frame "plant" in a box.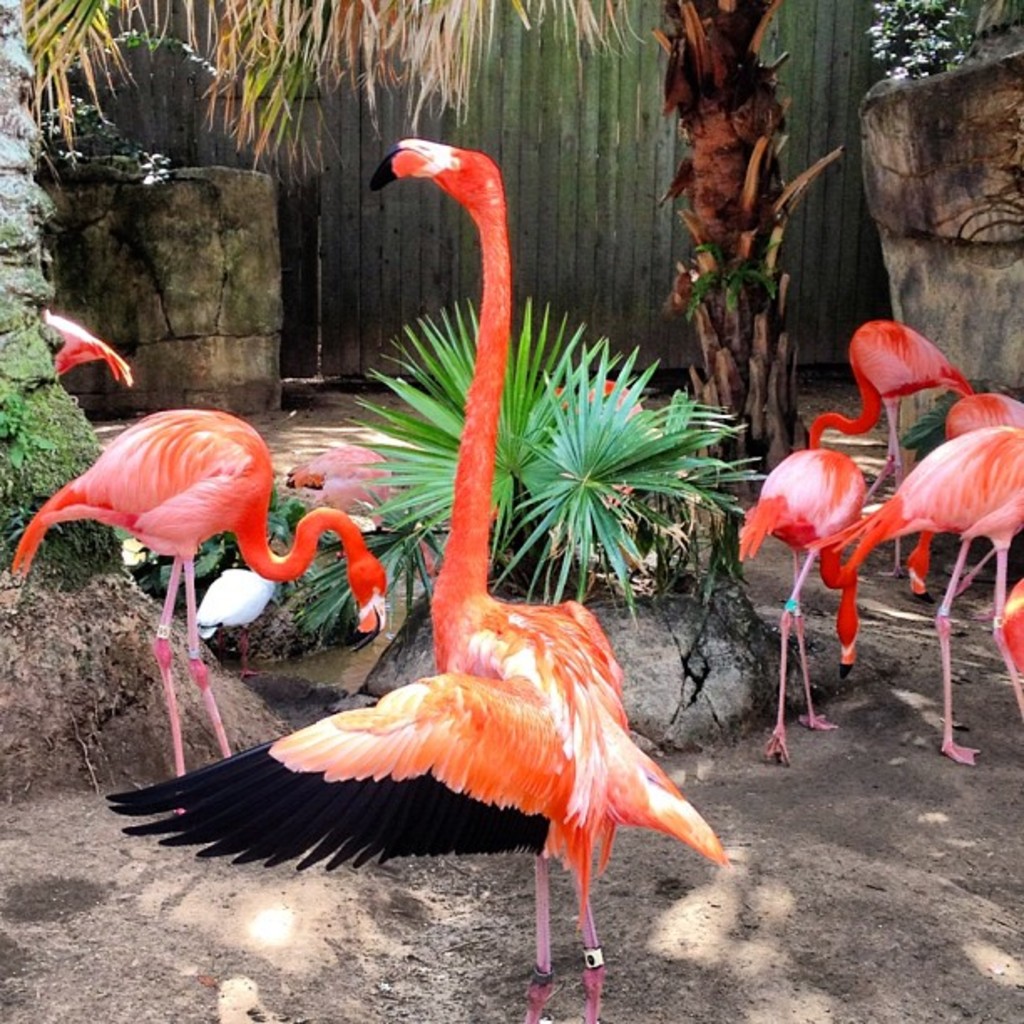
888:402:952:453.
